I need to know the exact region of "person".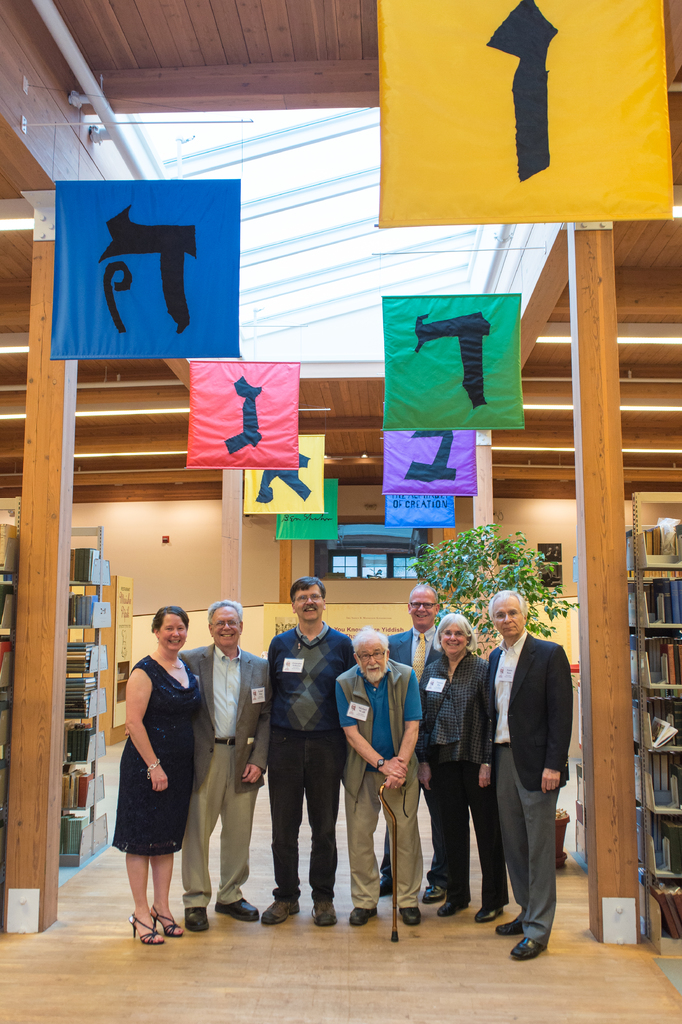
Region: (415,611,510,921).
